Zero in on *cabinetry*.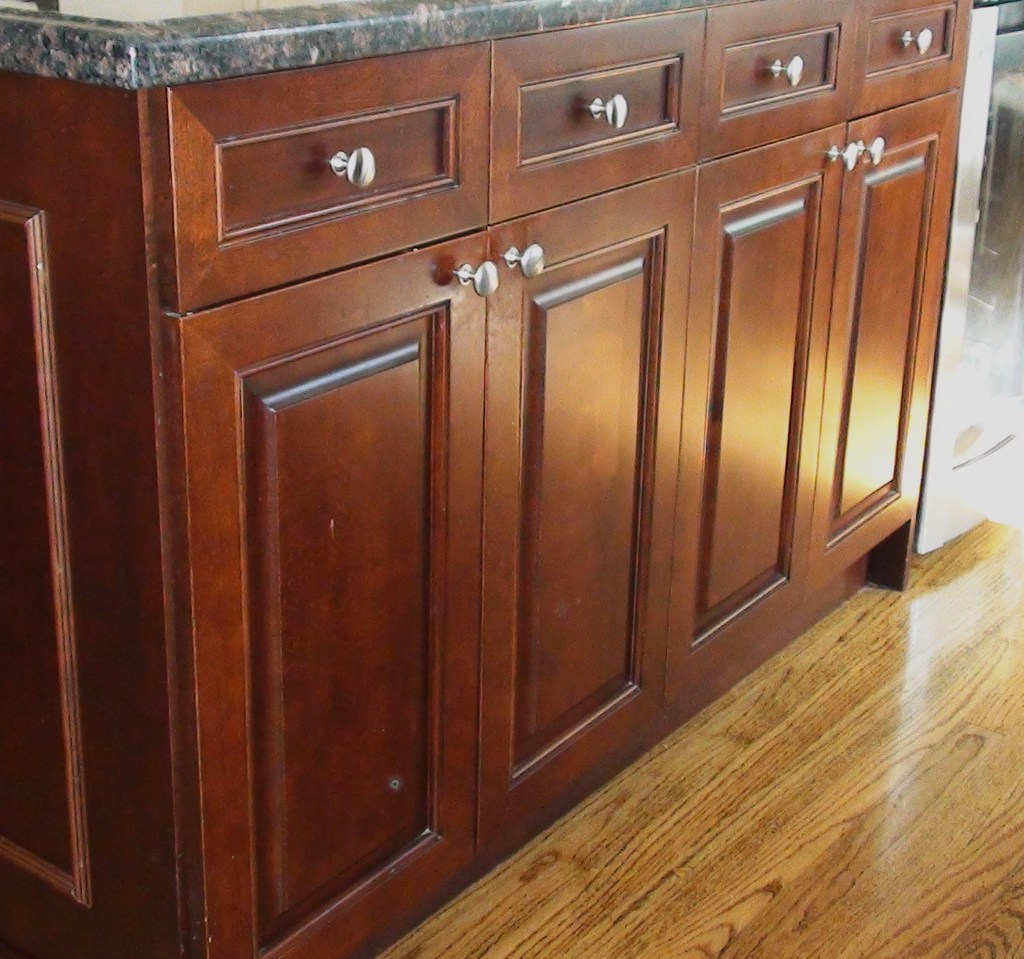
Zeroed in: rect(480, 12, 700, 222).
